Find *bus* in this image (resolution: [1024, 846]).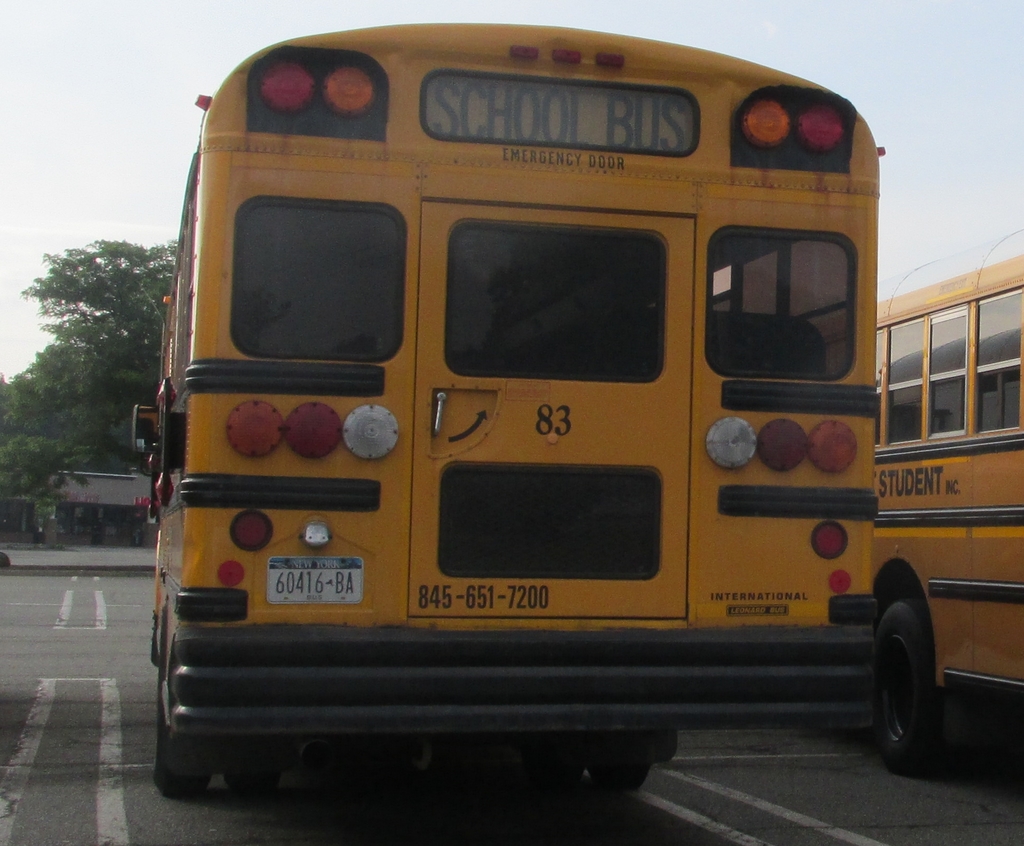
[left=127, top=18, right=878, bottom=798].
